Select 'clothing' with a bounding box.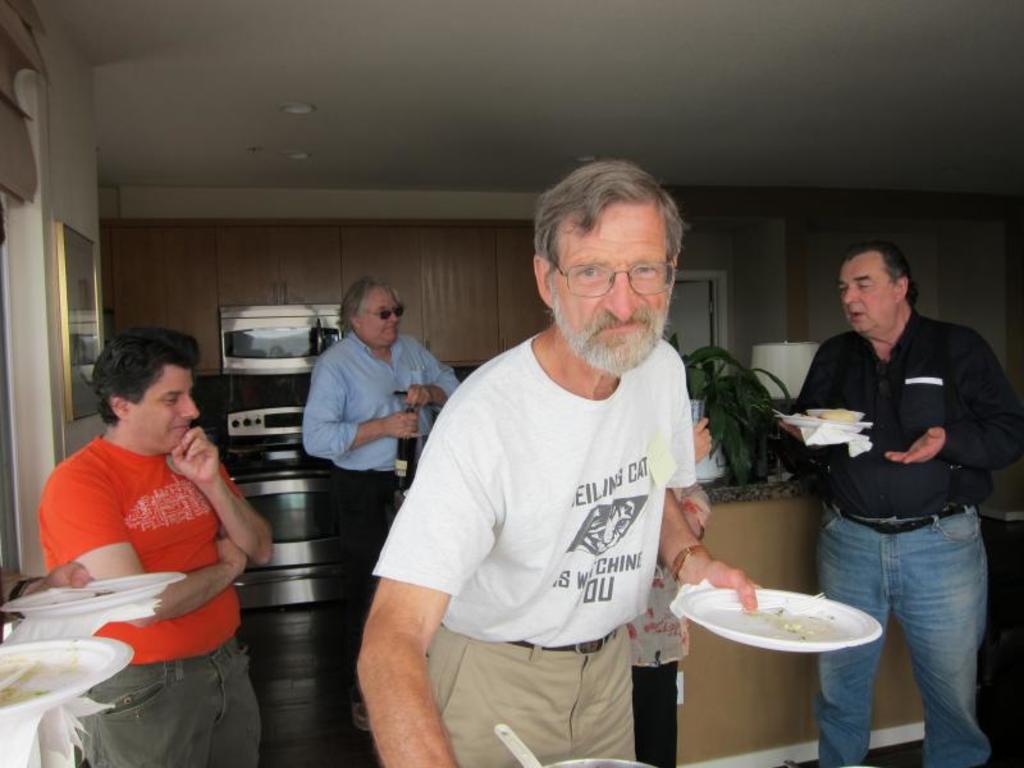
[x1=626, y1=481, x2=709, y2=767].
